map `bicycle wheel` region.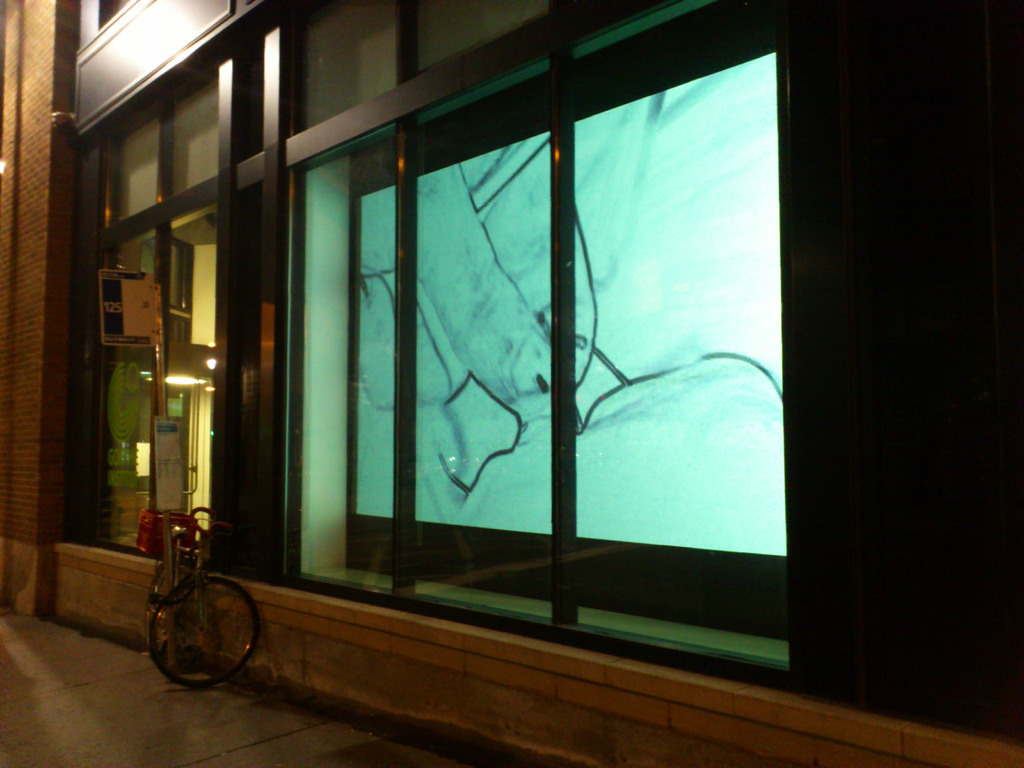
Mapped to 147,577,246,689.
